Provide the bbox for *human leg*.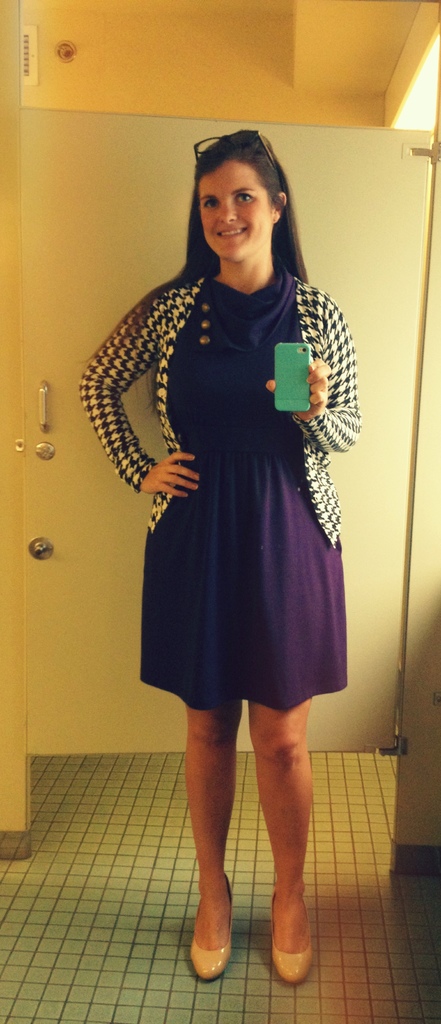
(262,480,314,980).
